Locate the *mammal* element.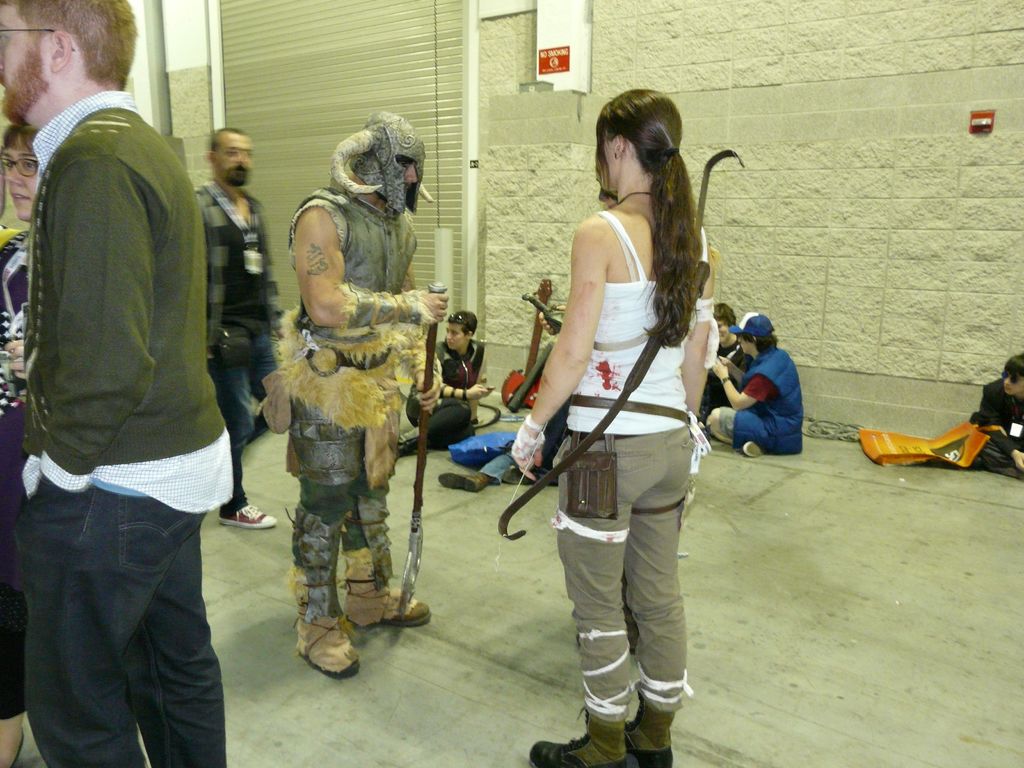
Element bbox: {"left": 0, "top": 123, "right": 42, "bottom": 756}.
